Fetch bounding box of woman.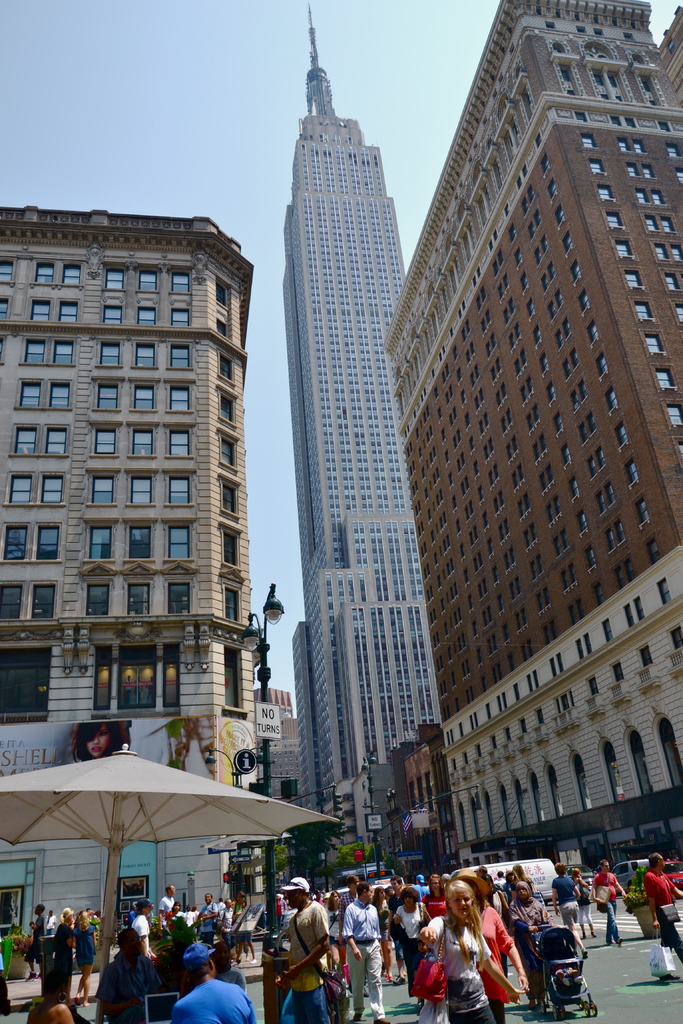
Bbox: 178 900 197 928.
